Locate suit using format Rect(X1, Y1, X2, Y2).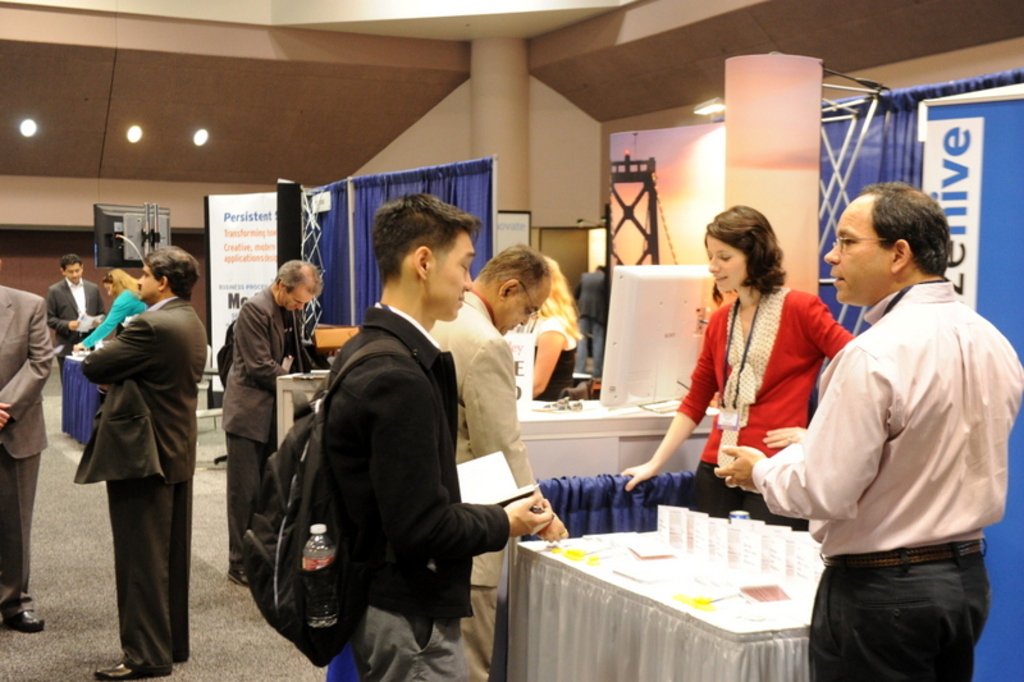
Rect(220, 287, 310, 569).
